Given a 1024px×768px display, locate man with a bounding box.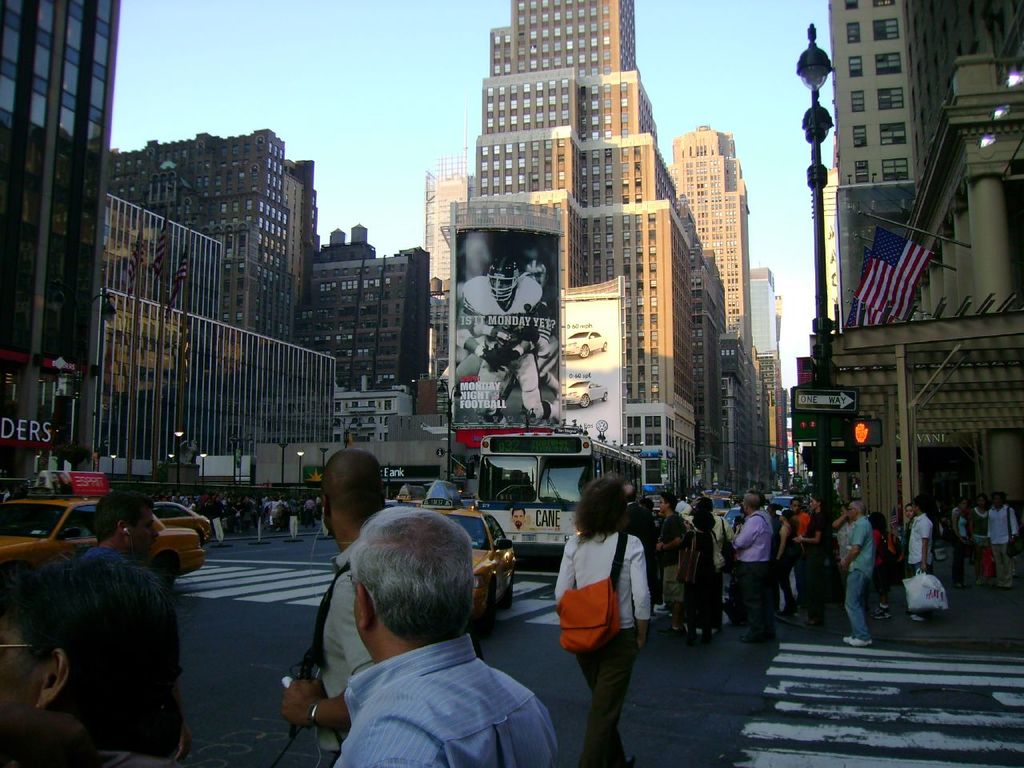
Located: (x1=281, y1=447, x2=386, y2=767).
